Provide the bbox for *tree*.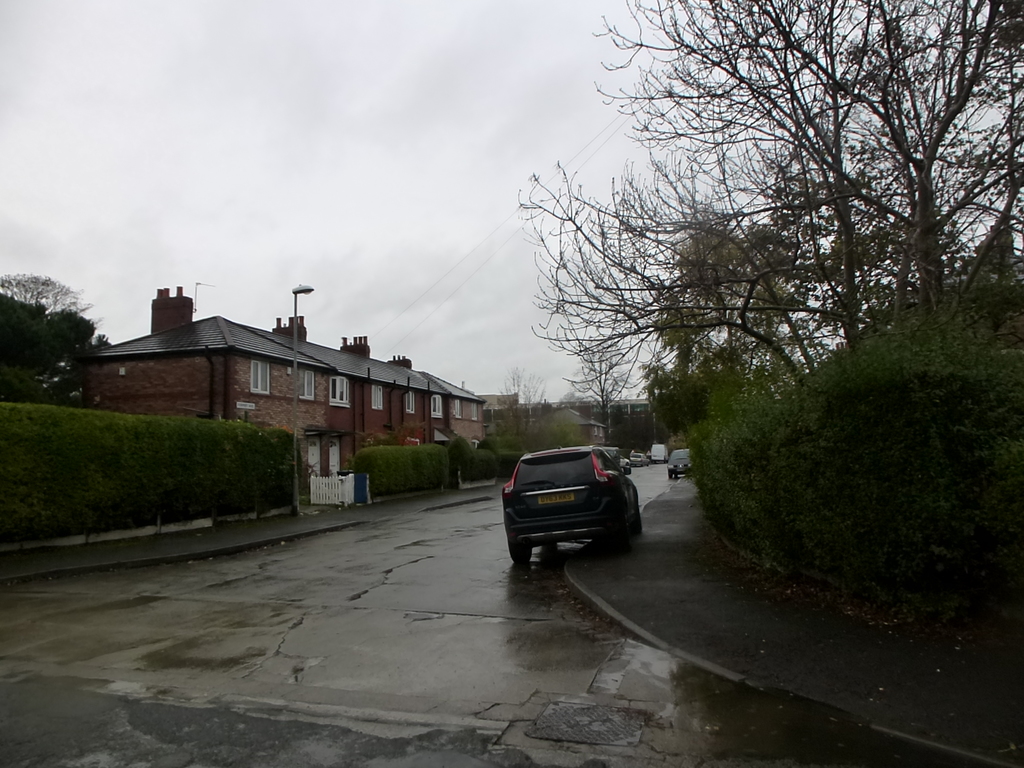
box(561, 328, 653, 448).
